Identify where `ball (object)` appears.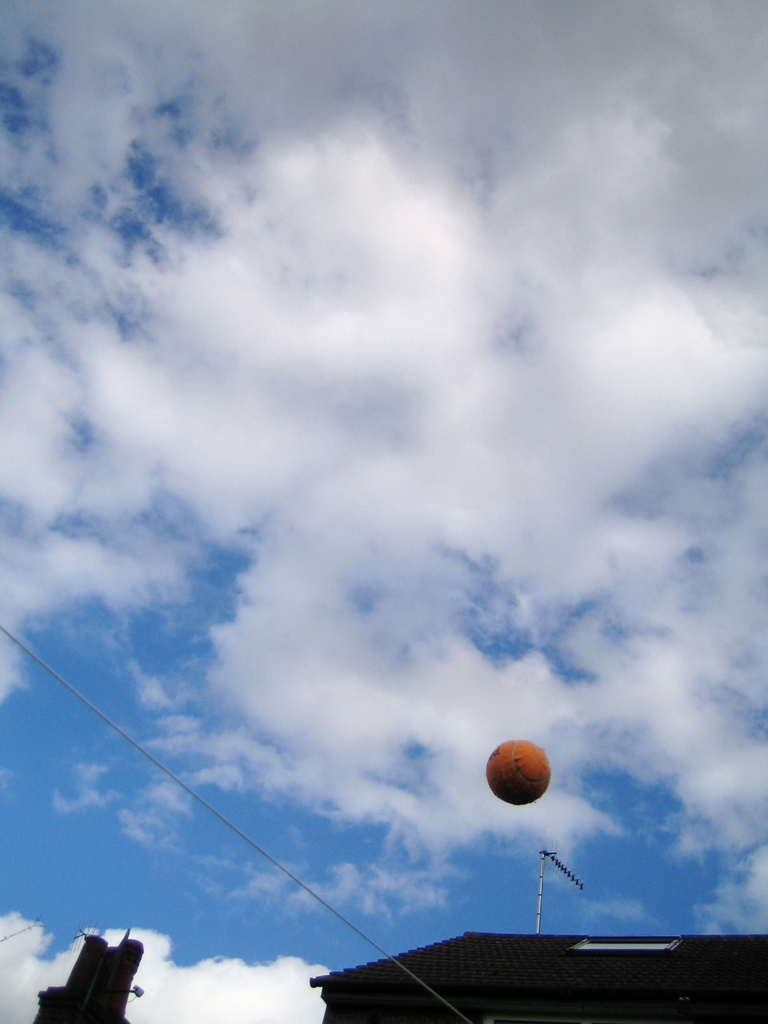
Appears at x1=487 y1=741 x2=552 y2=803.
